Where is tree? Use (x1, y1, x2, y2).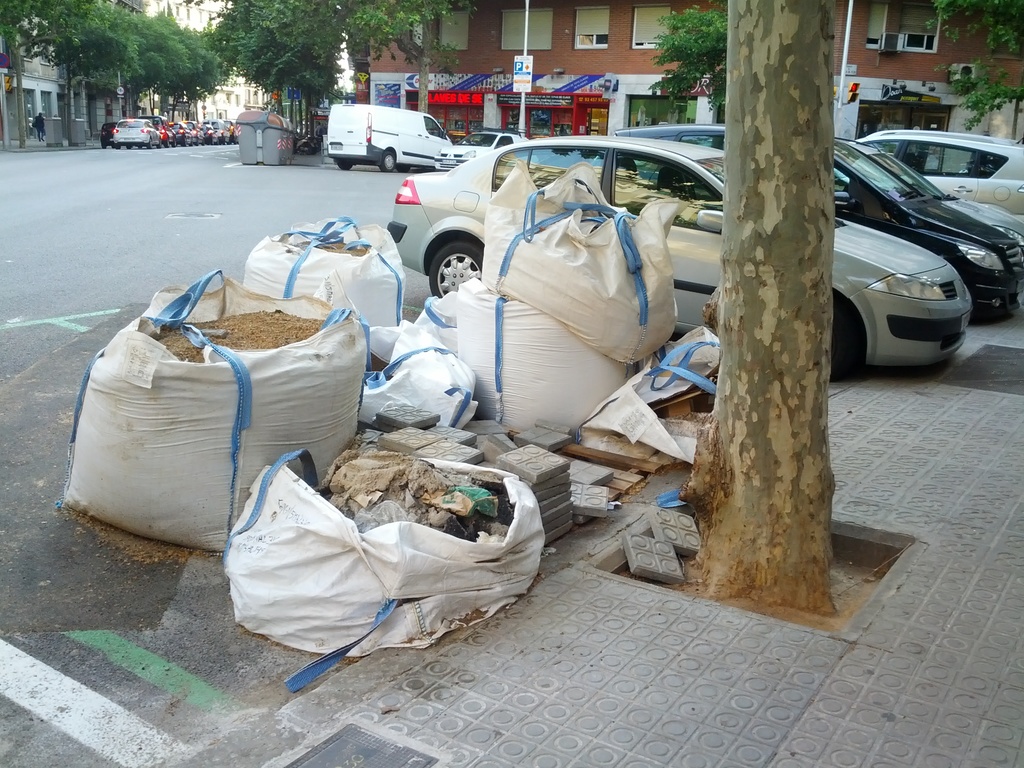
(647, 4, 726, 113).
